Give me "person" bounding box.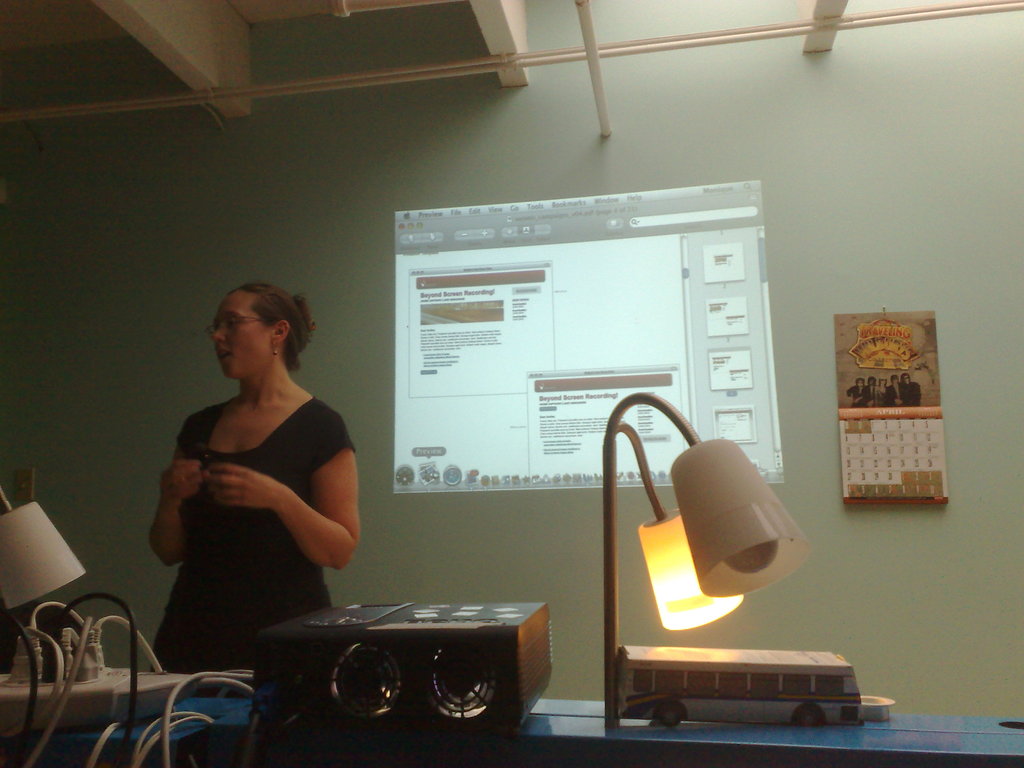
l=134, t=260, r=367, b=710.
